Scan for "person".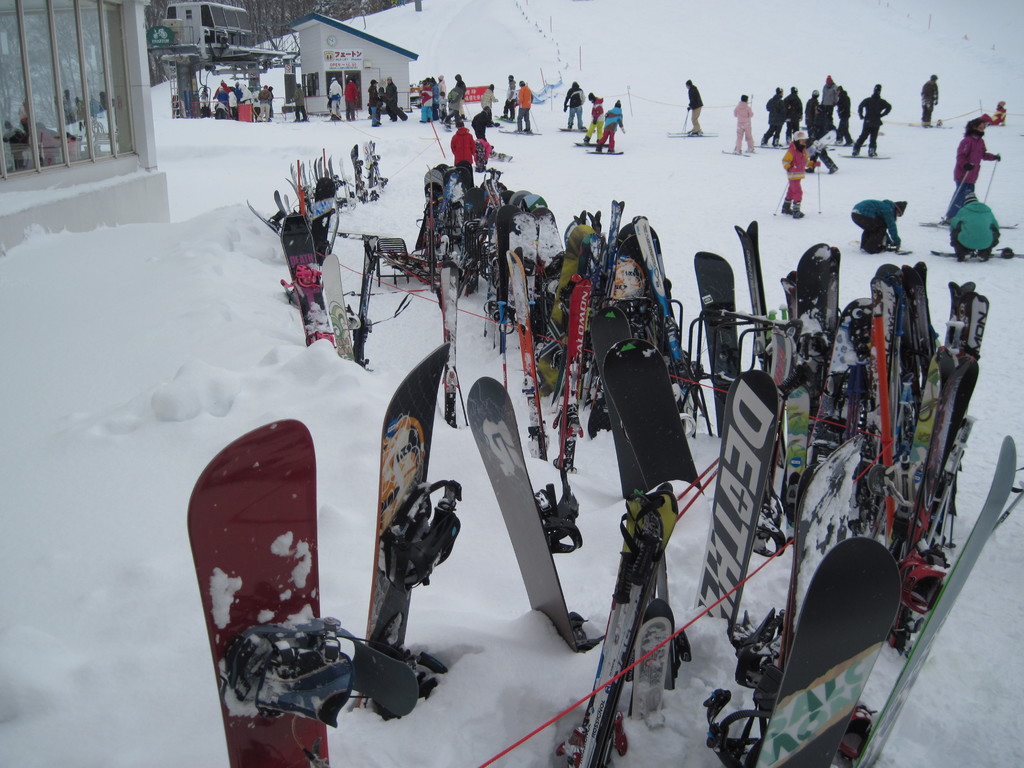
Scan result: (818, 74, 840, 126).
